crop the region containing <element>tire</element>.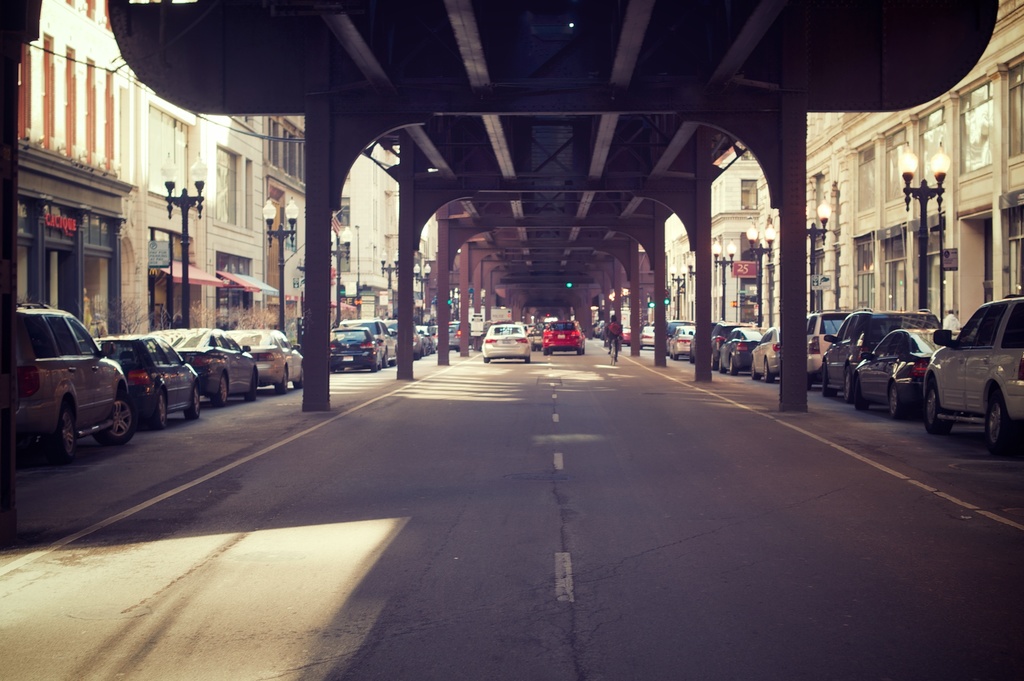
Crop region: [189,384,199,416].
